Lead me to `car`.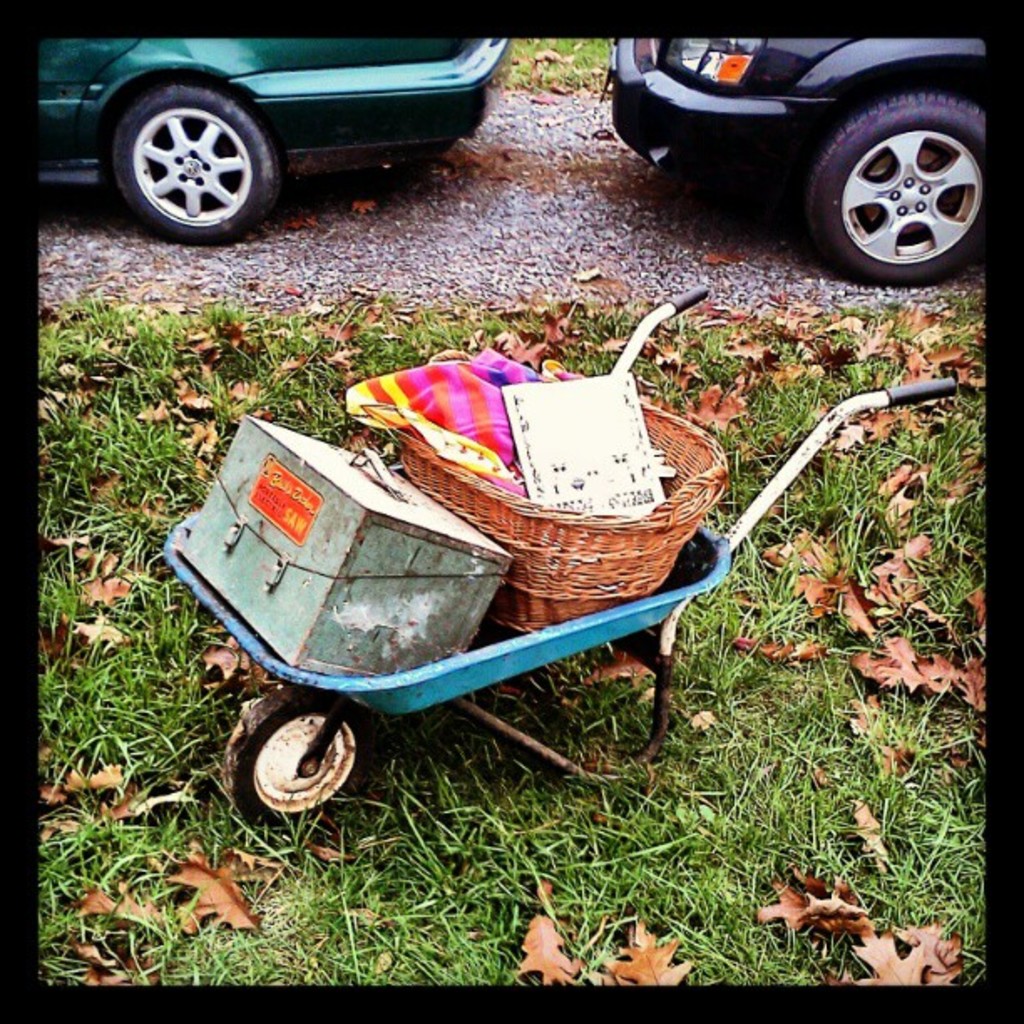
Lead to x1=604, y1=0, x2=1023, y2=256.
